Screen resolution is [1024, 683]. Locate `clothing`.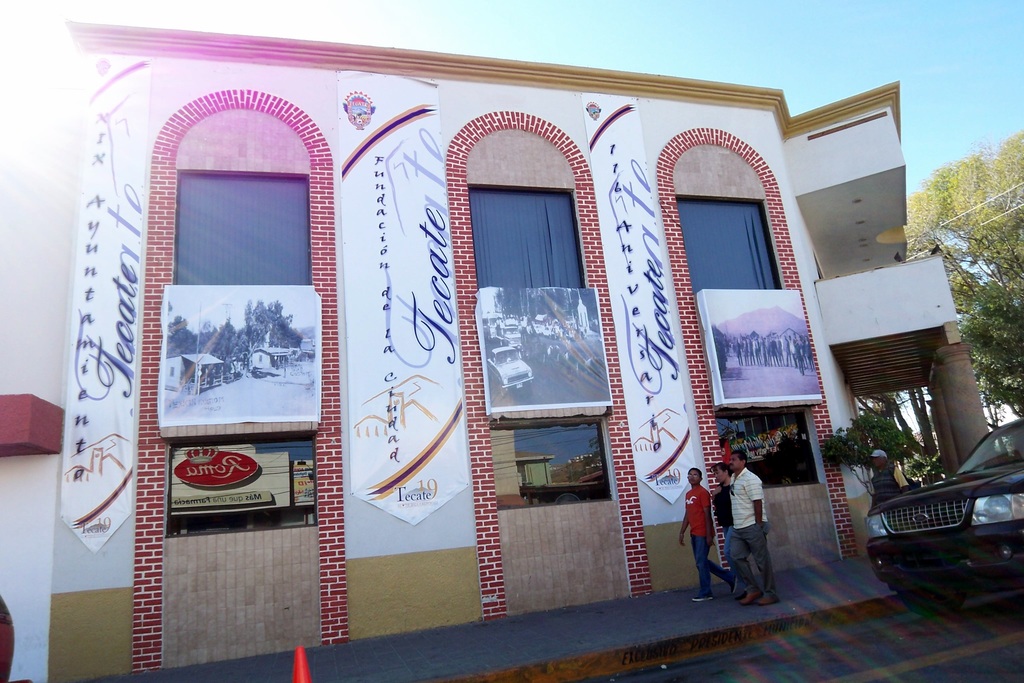
767,342,777,361.
